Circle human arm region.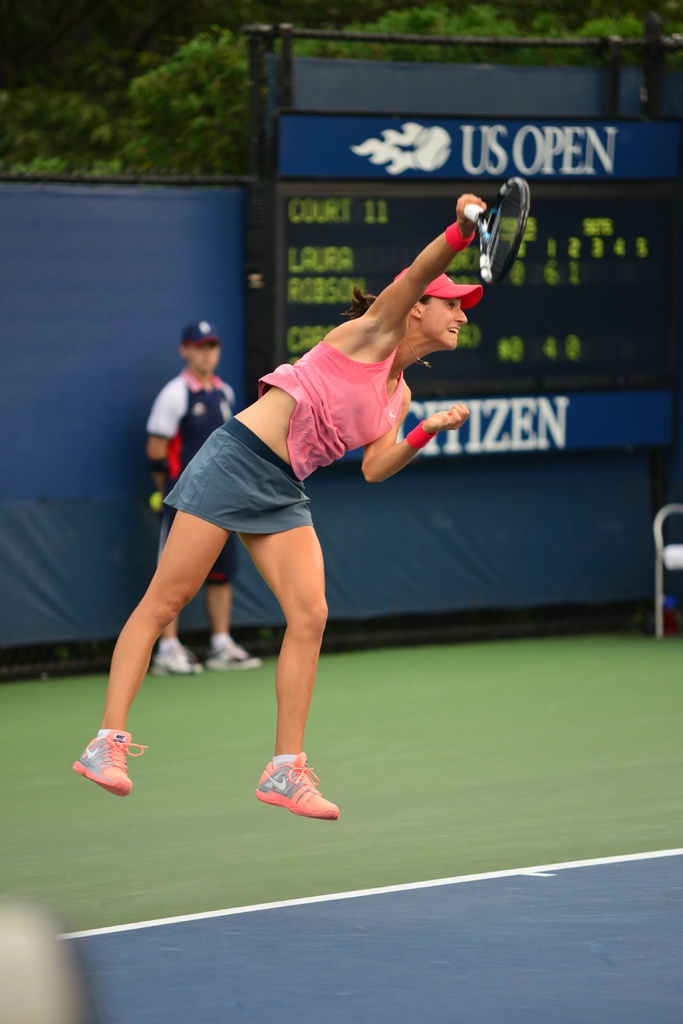
Region: 348,209,502,361.
